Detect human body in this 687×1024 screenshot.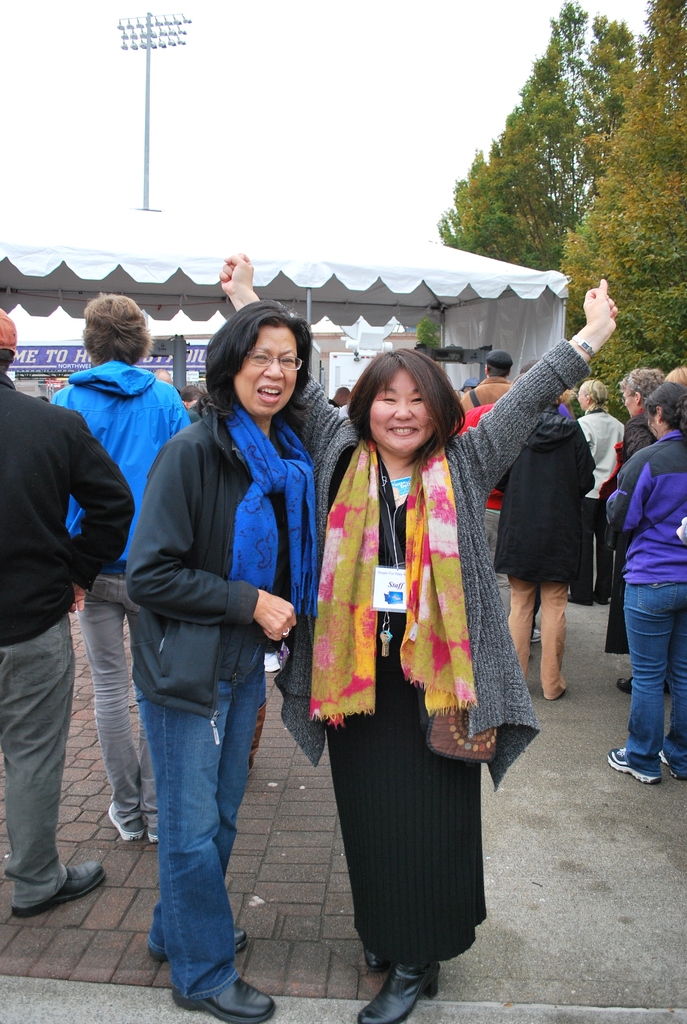
Detection: (left=46, top=358, right=200, bottom=844).
